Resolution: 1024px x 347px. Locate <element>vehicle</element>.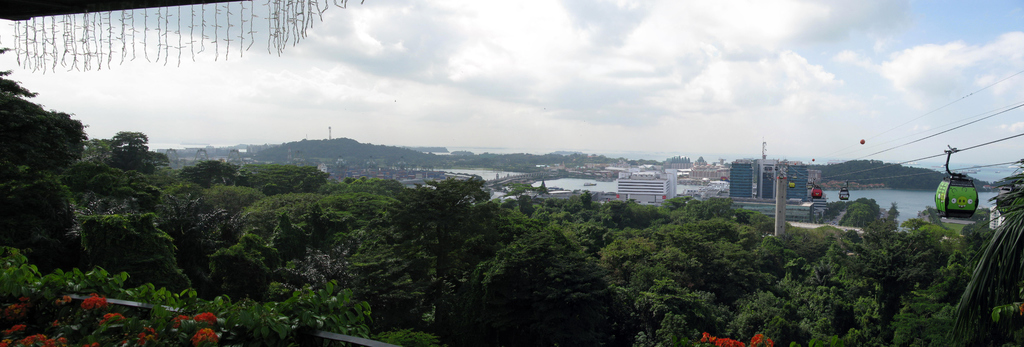
934 147 971 223.
